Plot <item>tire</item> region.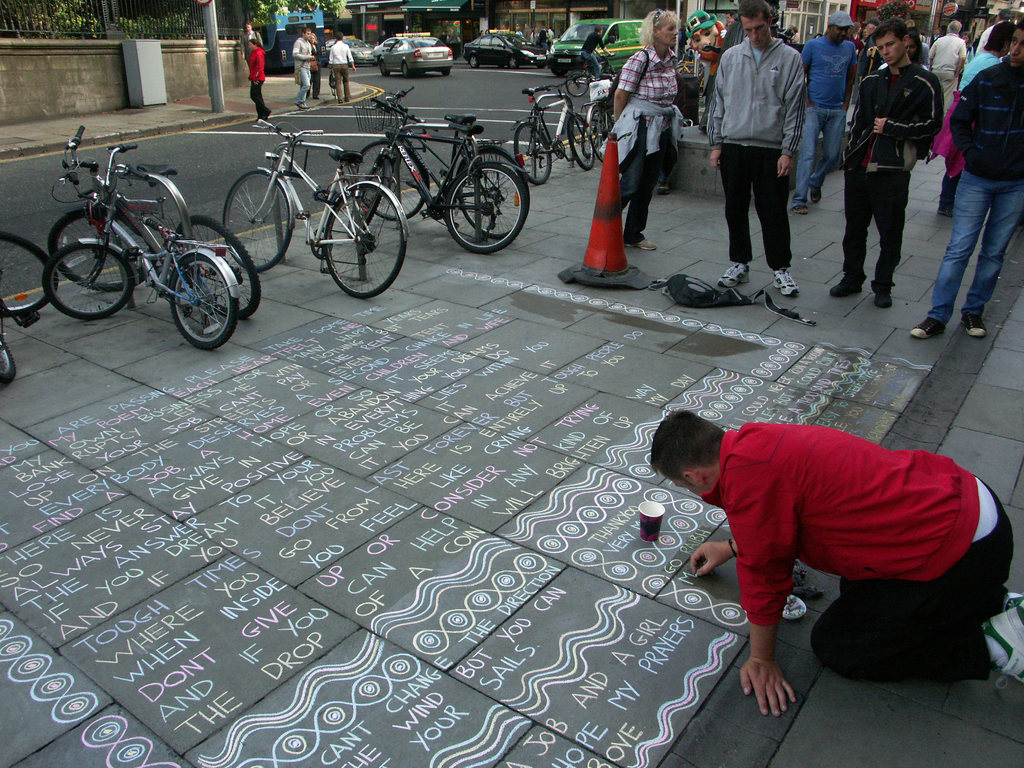
Plotted at [560, 110, 593, 167].
